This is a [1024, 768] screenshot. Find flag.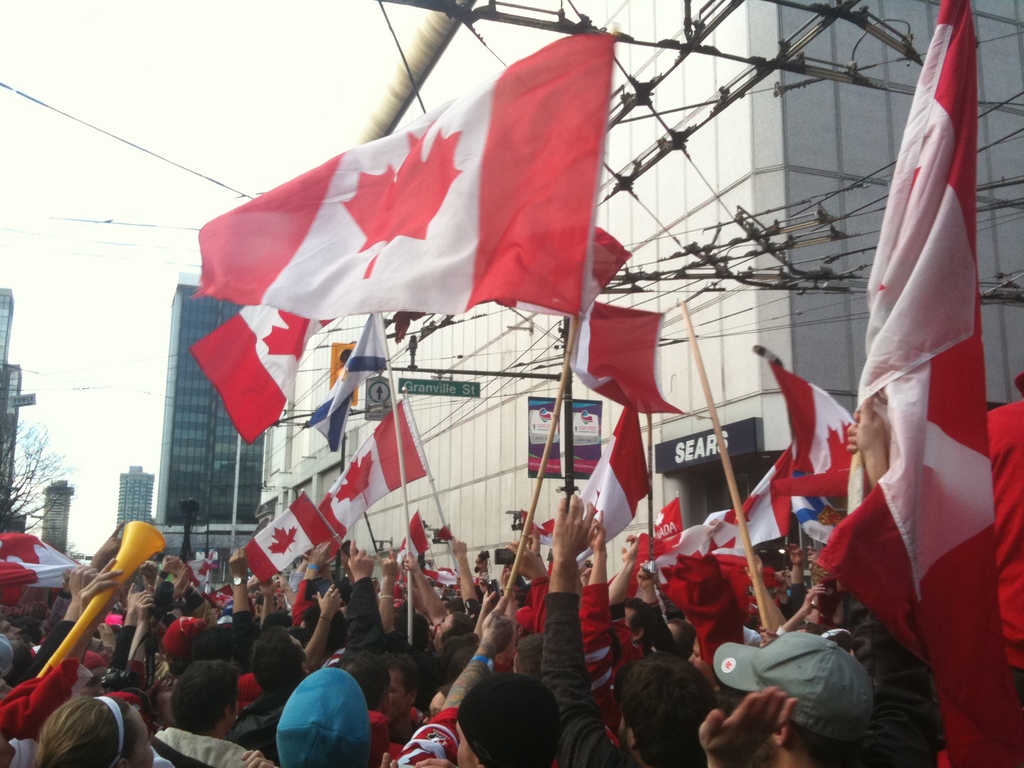
Bounding box: [198, 554, 220, 579].
